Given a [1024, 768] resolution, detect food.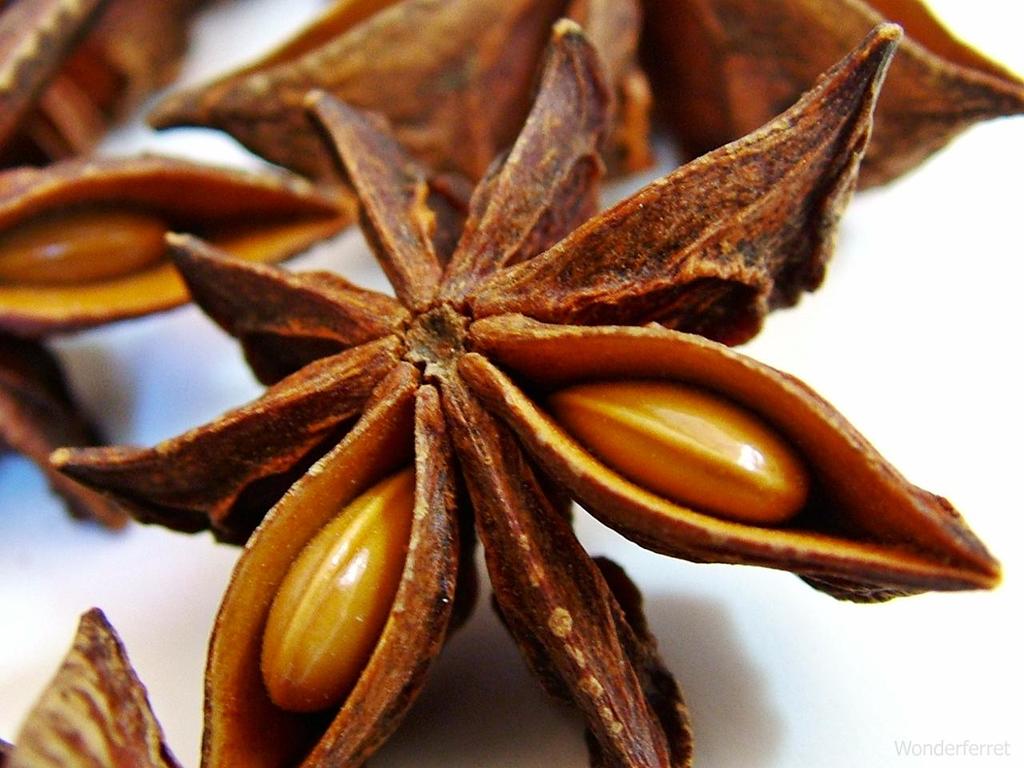
[0, 0, 345, 554].
